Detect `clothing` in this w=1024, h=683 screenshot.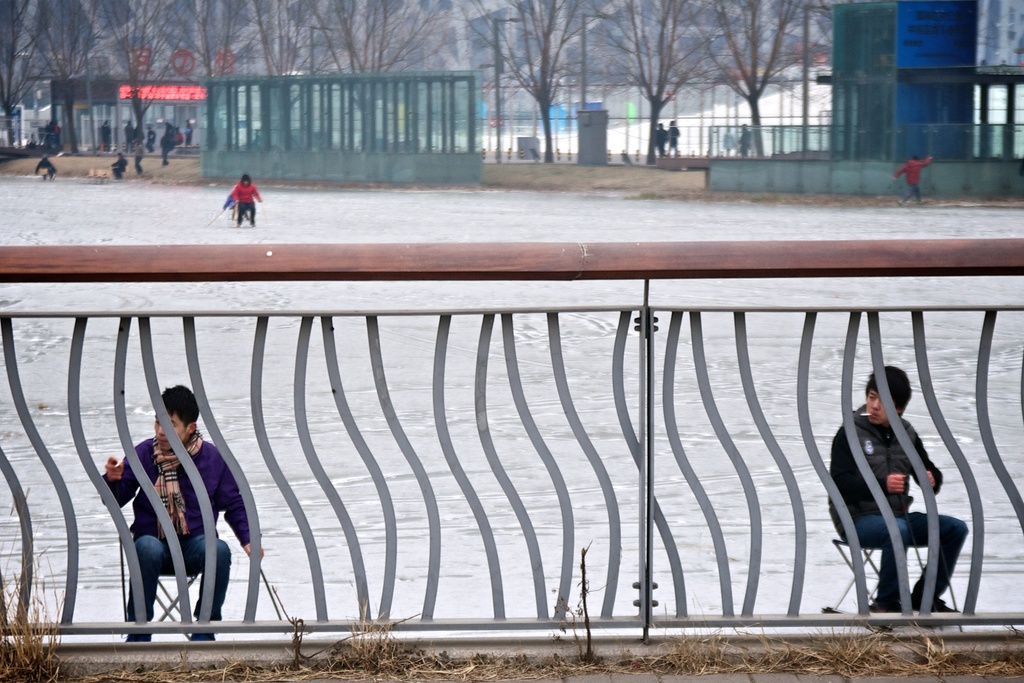
Detection: rect(656, 125, 669, 154).
